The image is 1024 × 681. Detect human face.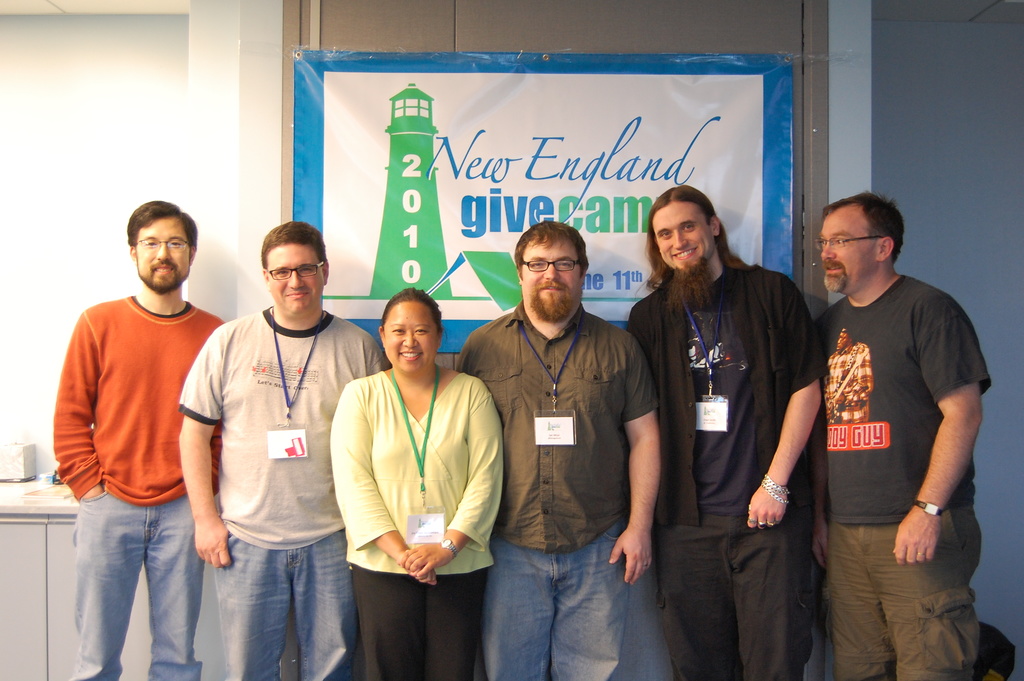
Detection: 136,215,190,290.
